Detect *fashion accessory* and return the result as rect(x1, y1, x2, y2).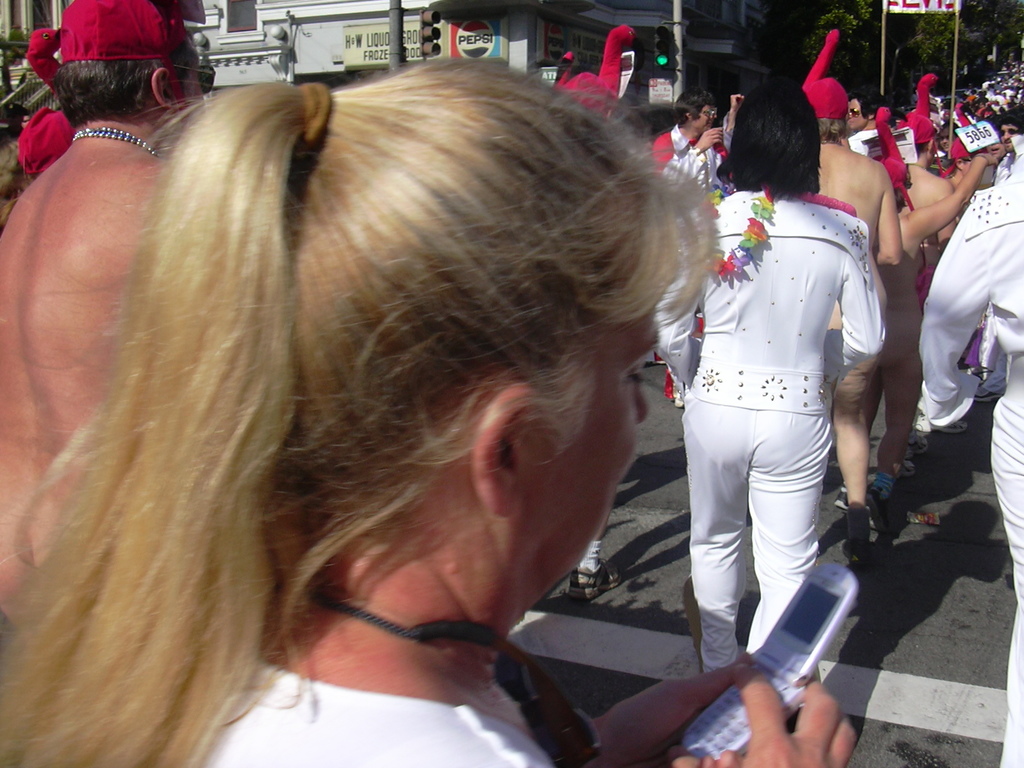
rect(865, 483, 887, 529).
